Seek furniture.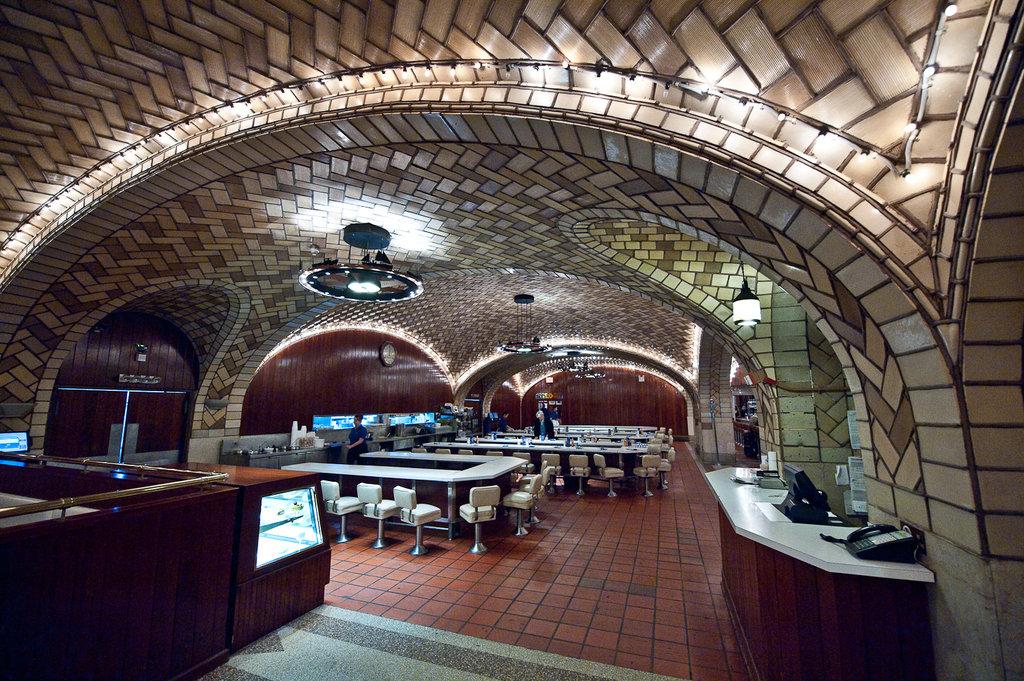
select_region(162, 456, 324, 653).
